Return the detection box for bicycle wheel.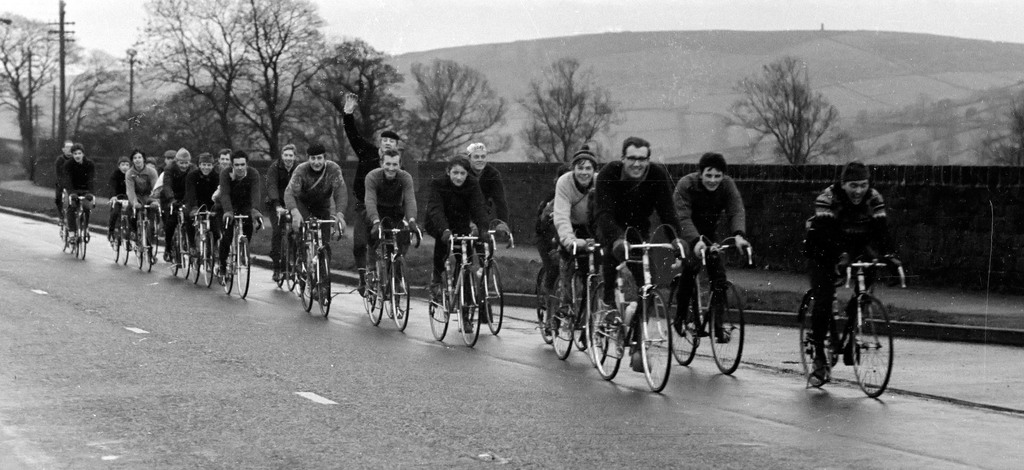
left=435, top=262, right=451, bottom=312.
